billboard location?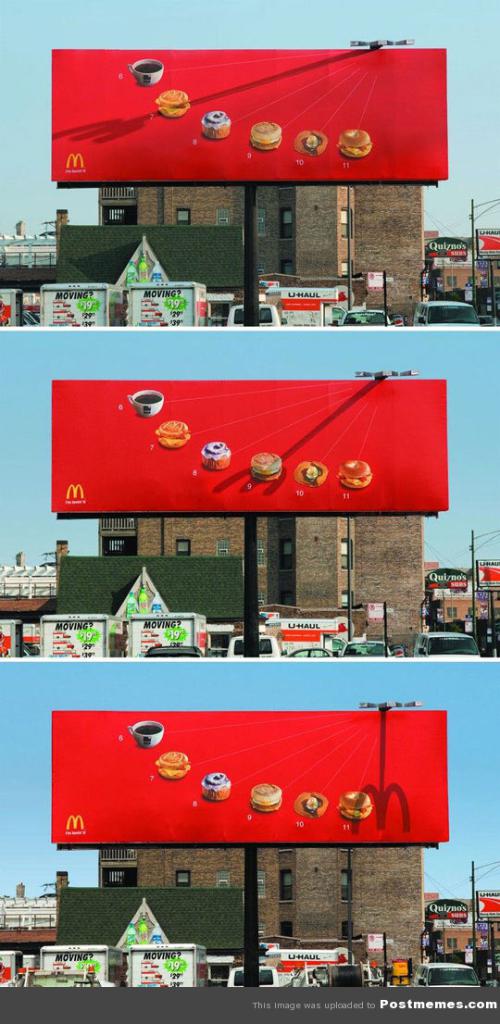
49 370 447 528
